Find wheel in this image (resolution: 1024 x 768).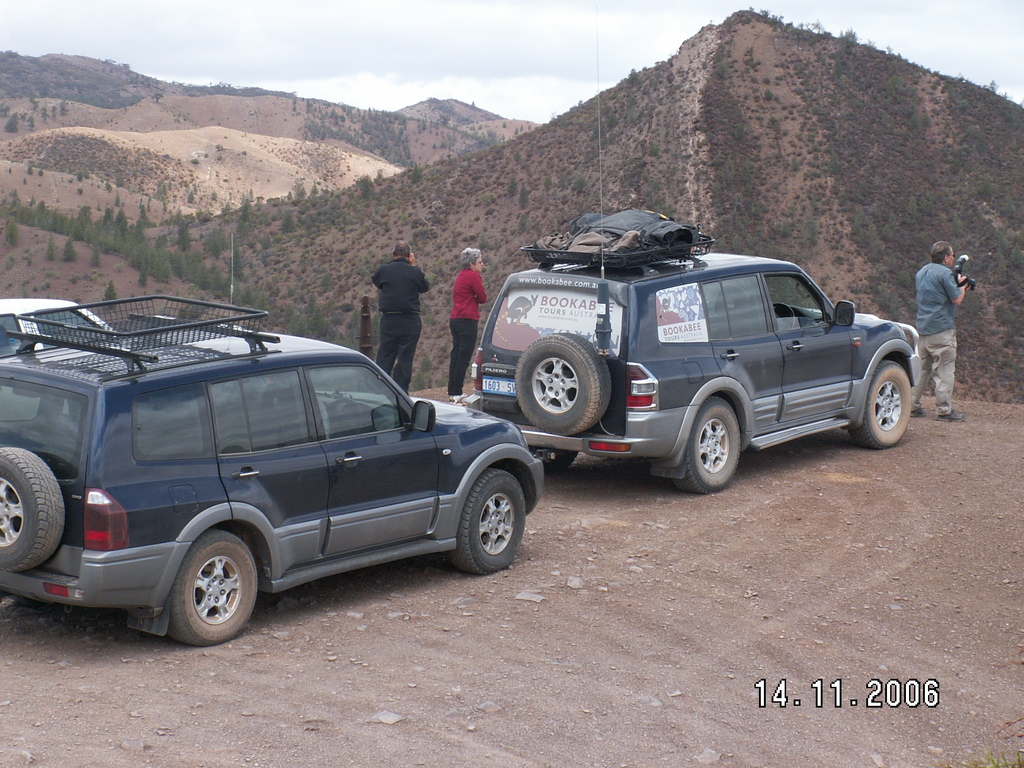
rect(842, 357, 911, 451).
